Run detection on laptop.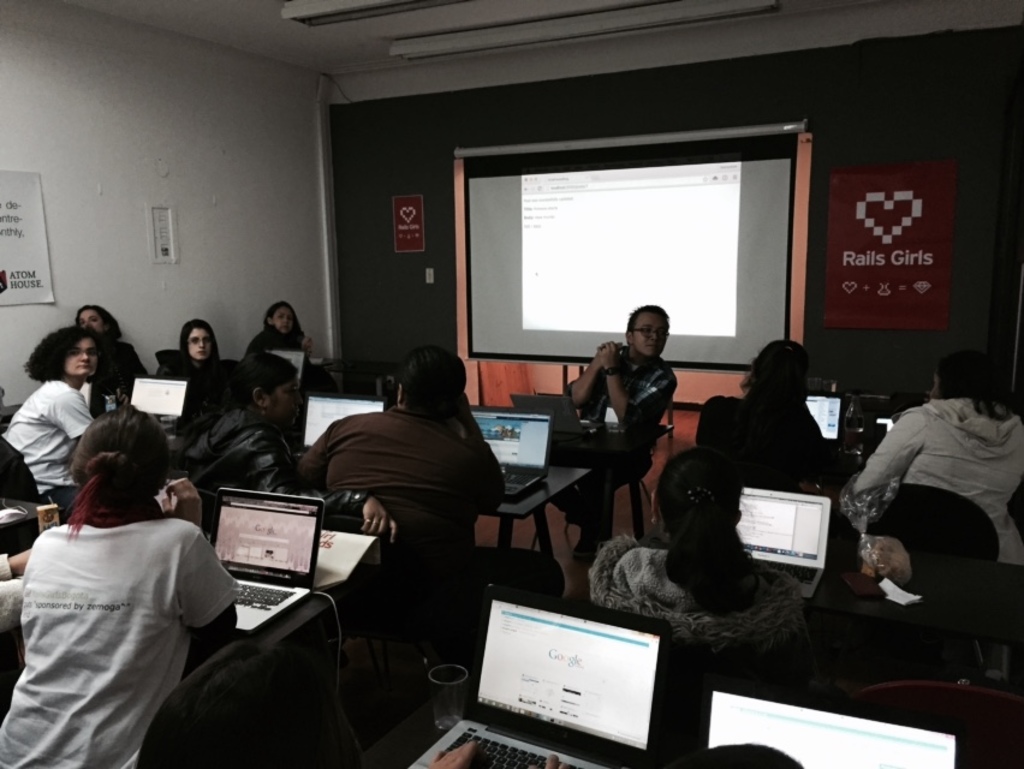
Result: bbox=(261, 346, 309, 388).
